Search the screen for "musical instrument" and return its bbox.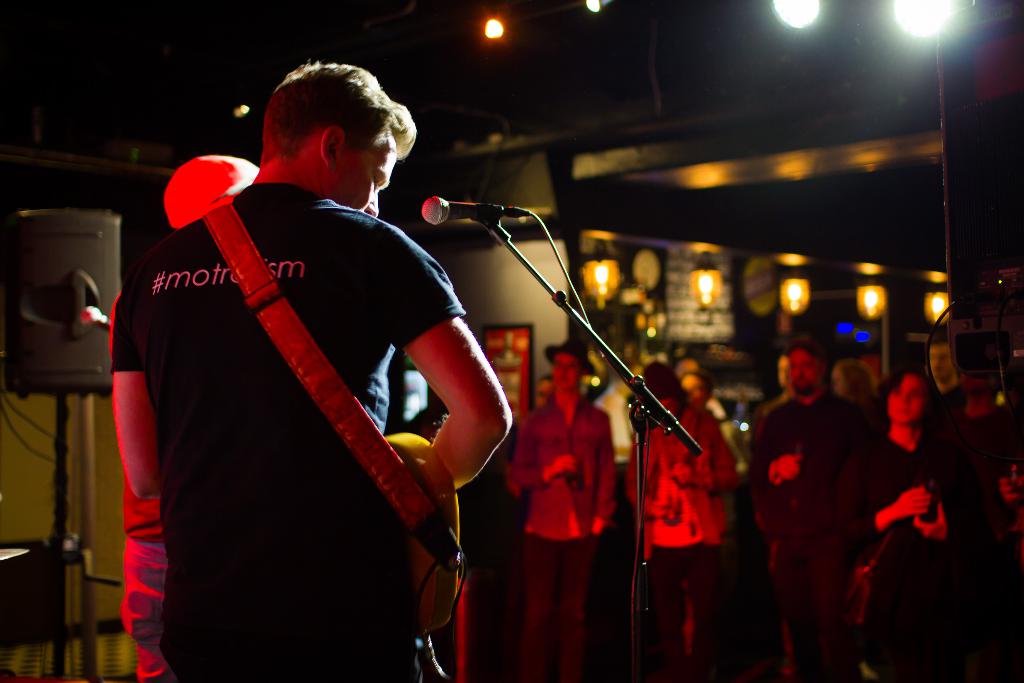
Found: bbox=[386, 429, 462, 638].
